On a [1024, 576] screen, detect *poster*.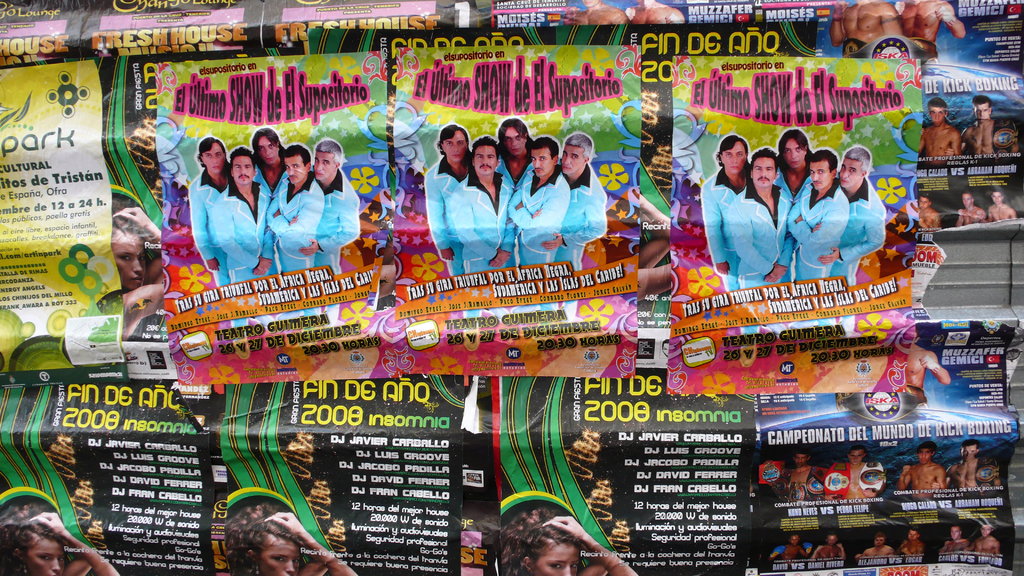
[left=0, top=58, right=125, bottom=369].
